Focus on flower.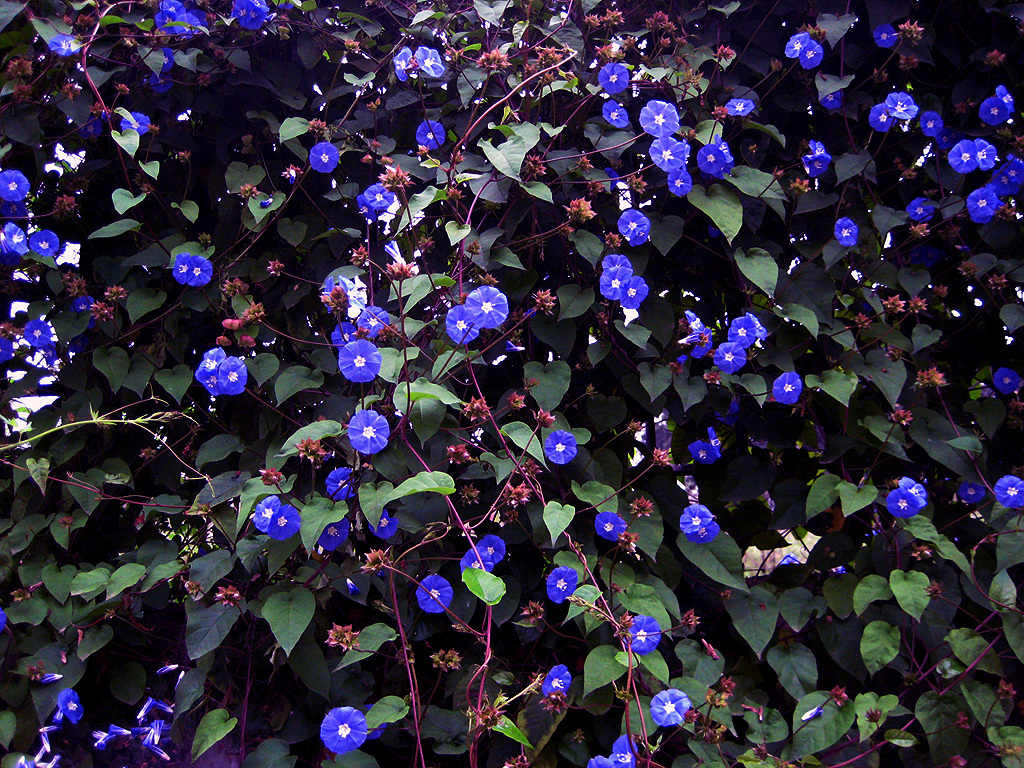
Focused at [x1=28, y1=232, x2=60, y2=257].
